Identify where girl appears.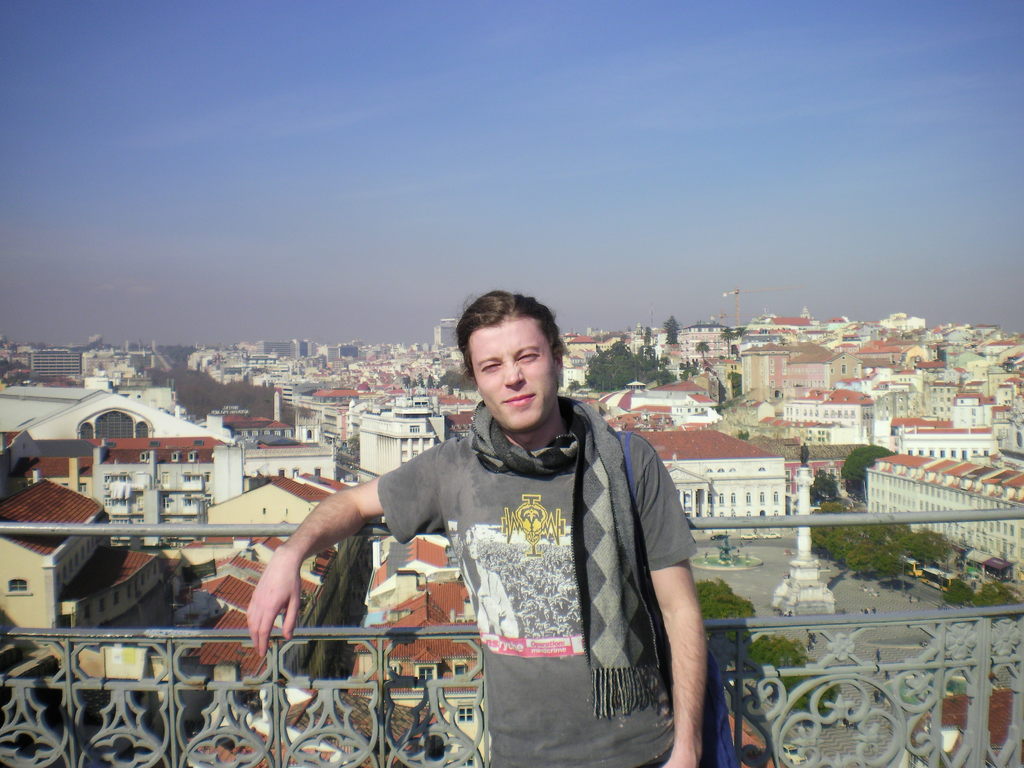
Appears at bbox(226, 294, 746, 760).
